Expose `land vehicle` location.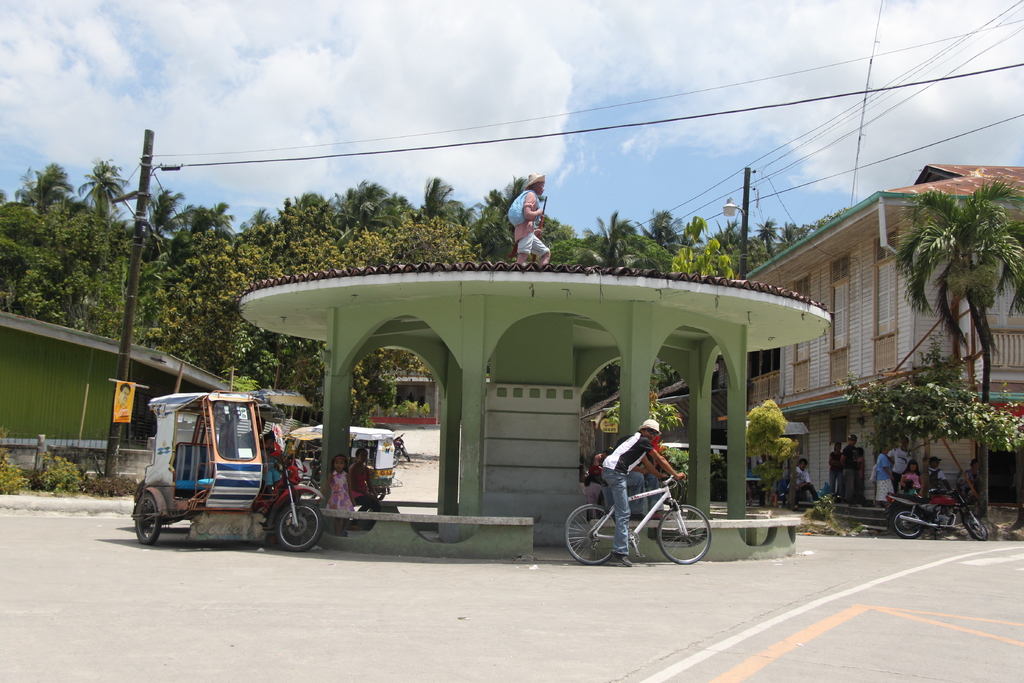
Exposed at select_region(883, 479, 988, 542).
